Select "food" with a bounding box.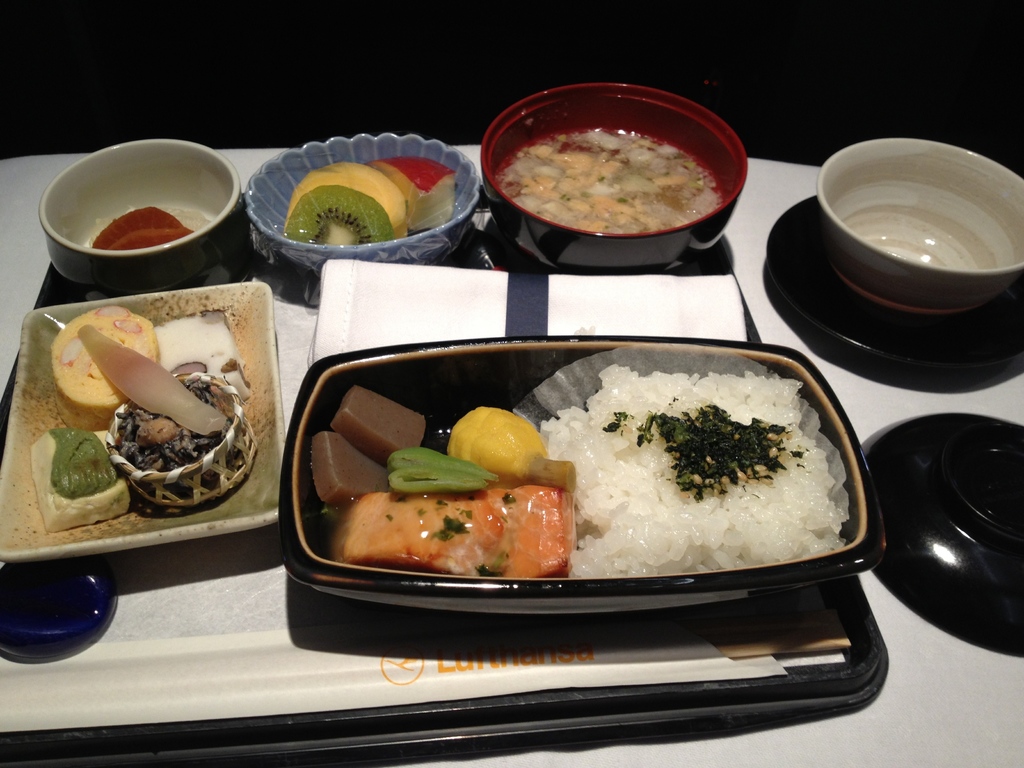
[54, 431, 113, 495].
